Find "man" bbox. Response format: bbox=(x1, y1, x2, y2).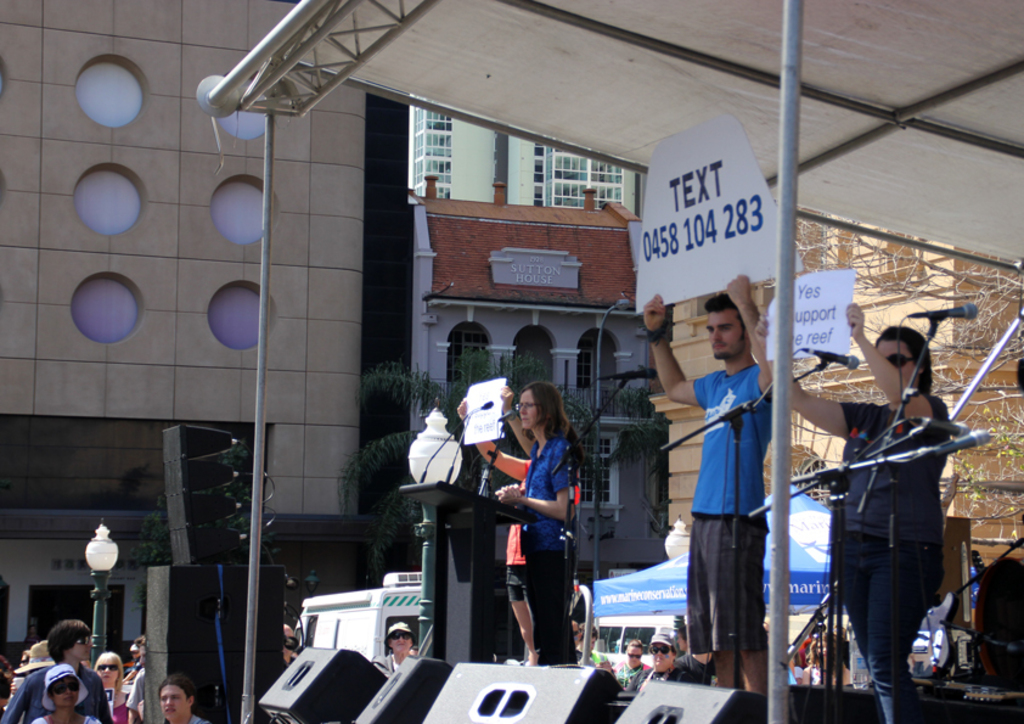
bbox=(643, 634, 680, 691).
